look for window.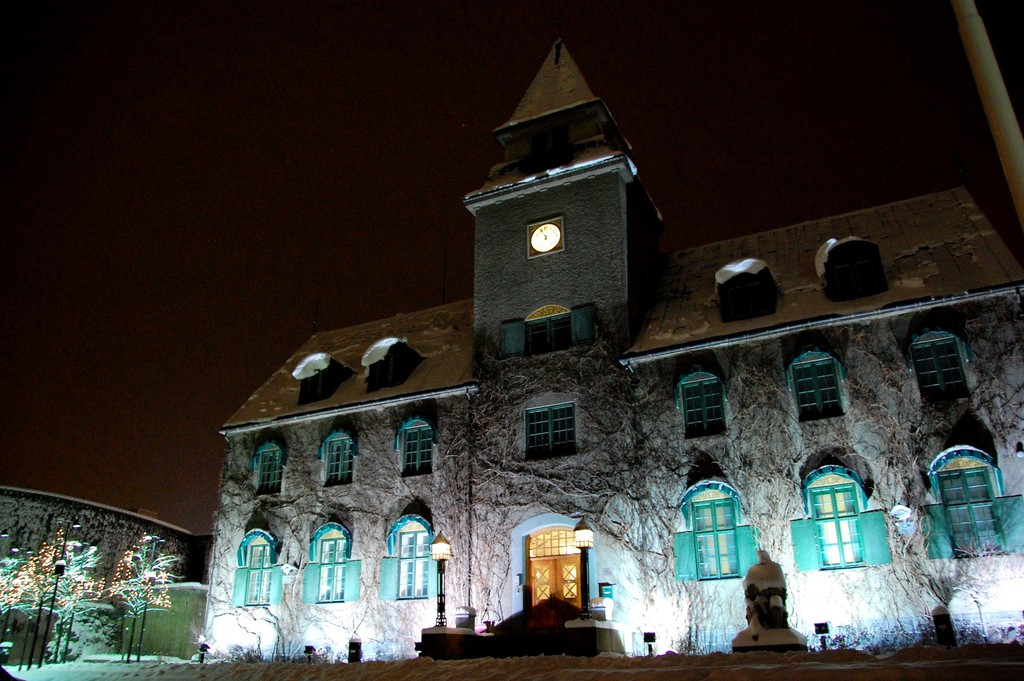
Found: <box>917,443,1023,564</box>.
